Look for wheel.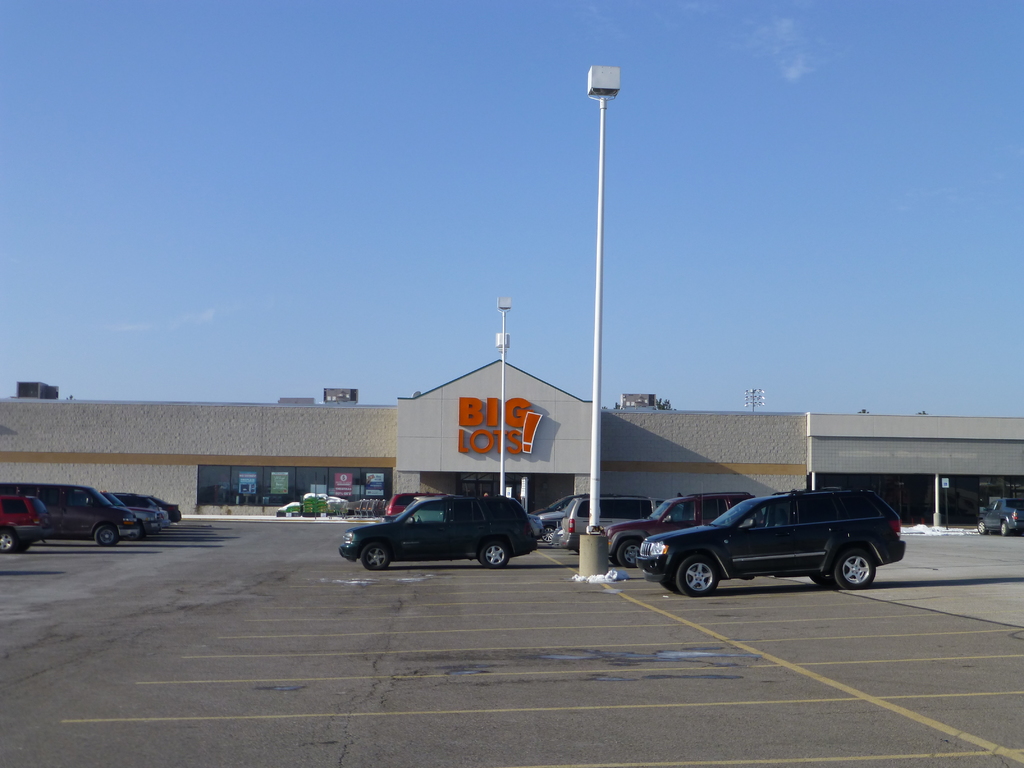
Found: (662, 579, 680, 591).
